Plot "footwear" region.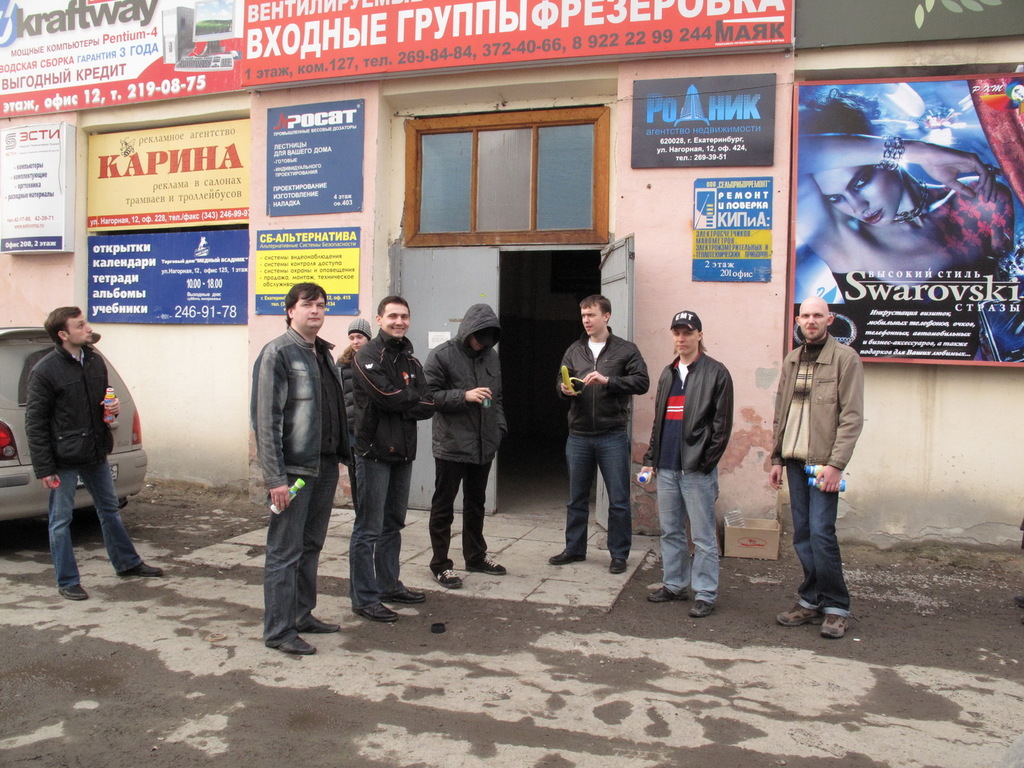
Plotted at 381:587:425:606.
